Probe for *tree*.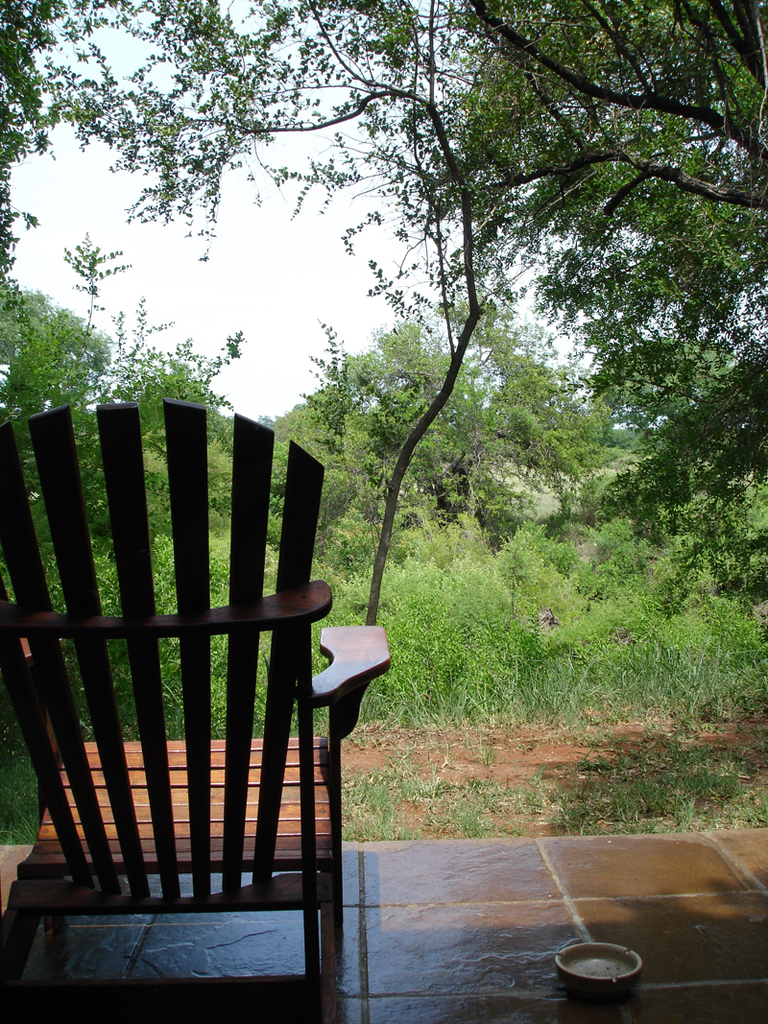
Probe result: 237, 316, 459, 555.
